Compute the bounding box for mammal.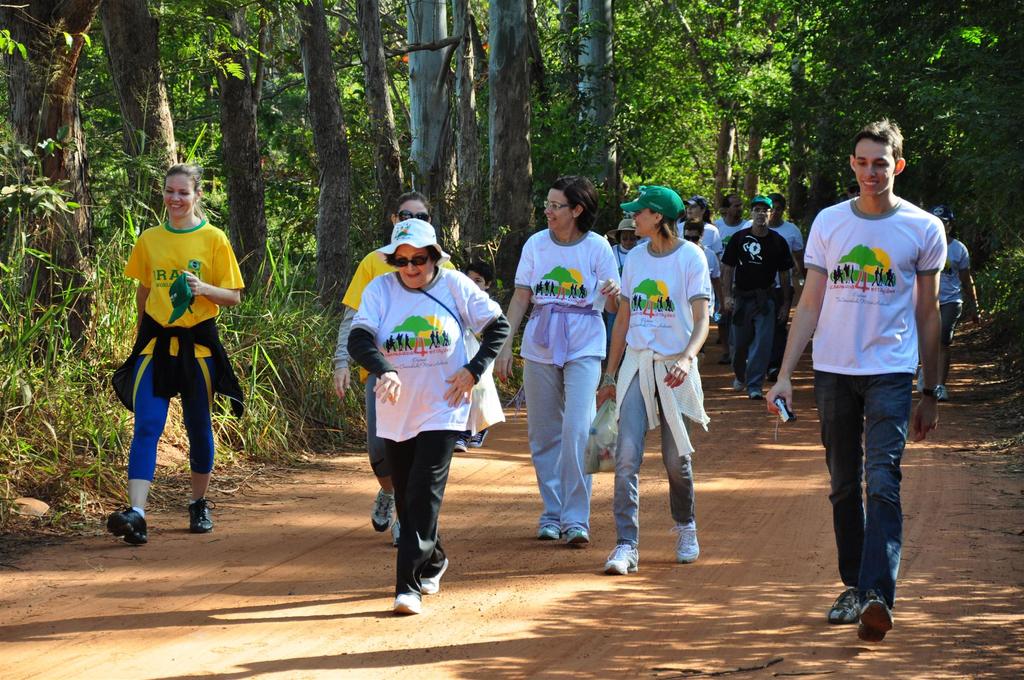
<bbox>719, 193, 756, 305</bbox>.
